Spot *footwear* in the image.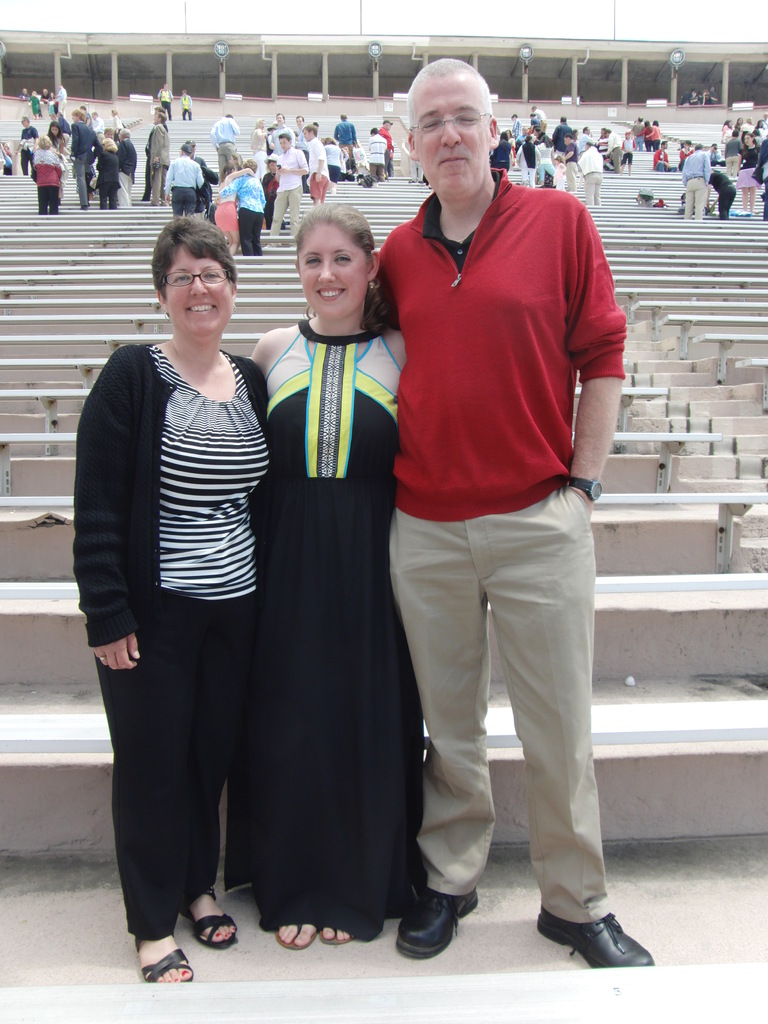
*footwear* found at (left=180, top=883, right=234, bottom=946).
